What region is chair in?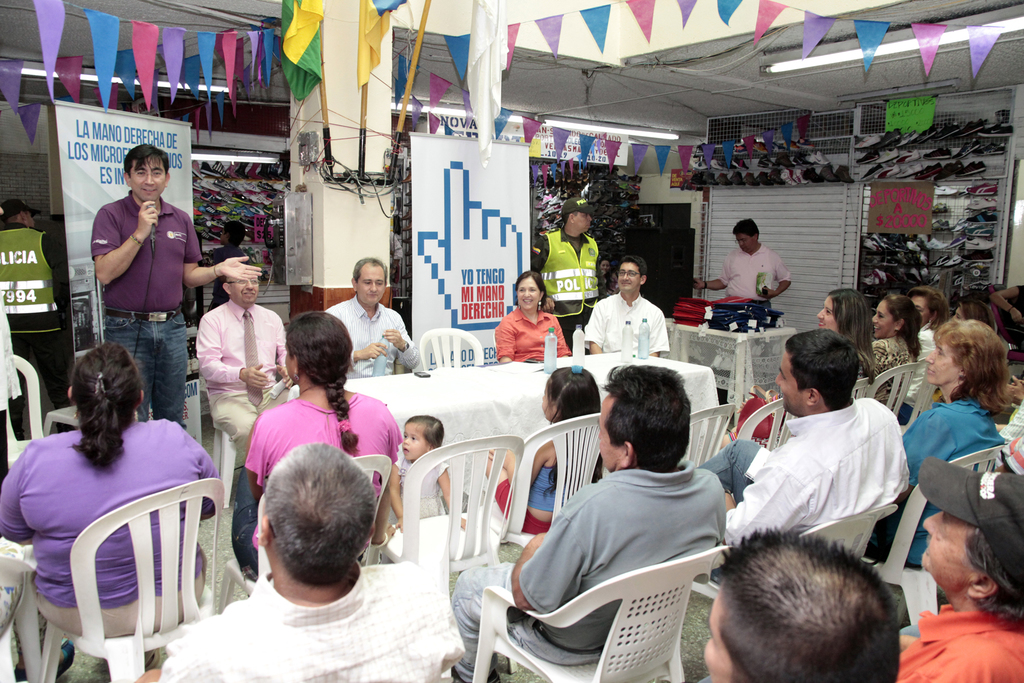
bbox(413, 329, 484, 372).
